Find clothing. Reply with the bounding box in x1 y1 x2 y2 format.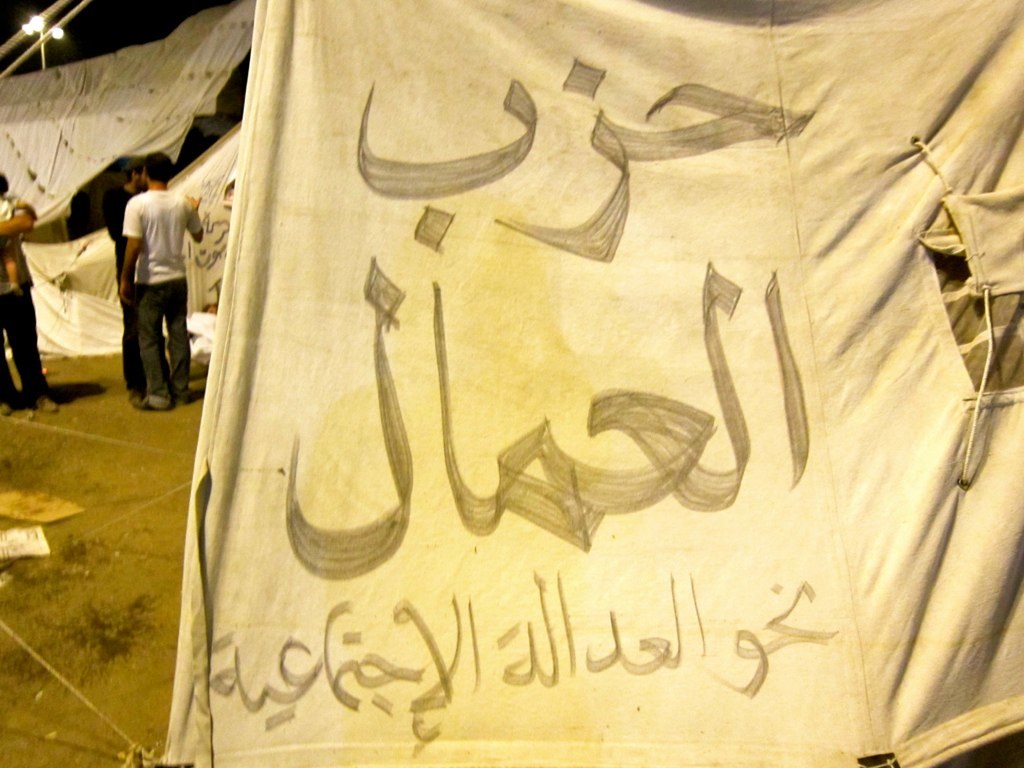
112 190 148 392.
